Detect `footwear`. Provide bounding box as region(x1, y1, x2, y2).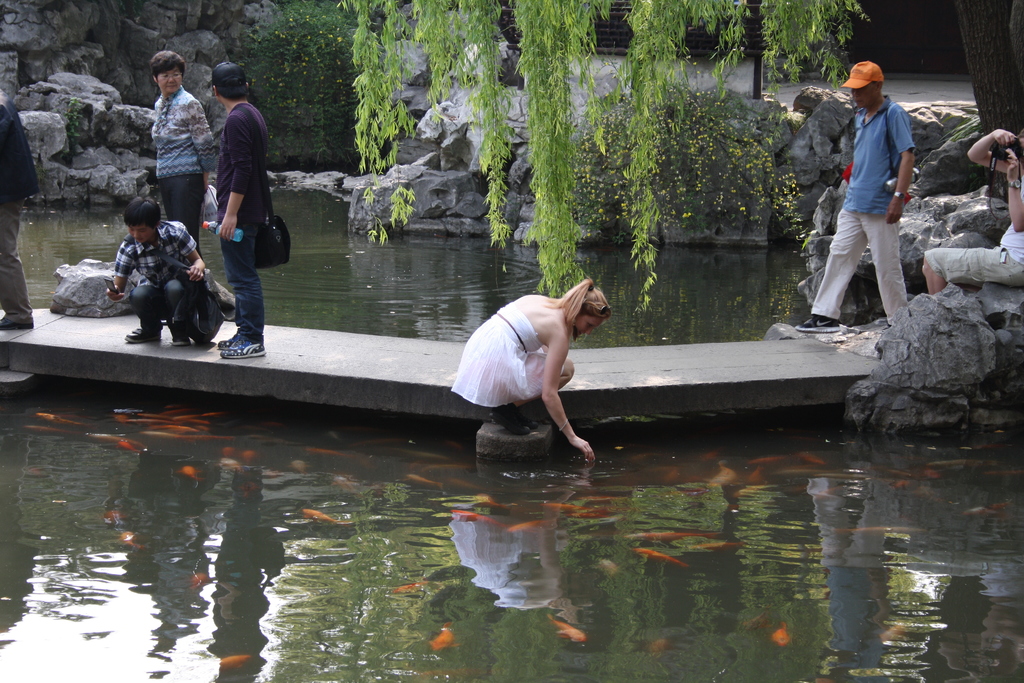
region(121, 325, 163, 344).
